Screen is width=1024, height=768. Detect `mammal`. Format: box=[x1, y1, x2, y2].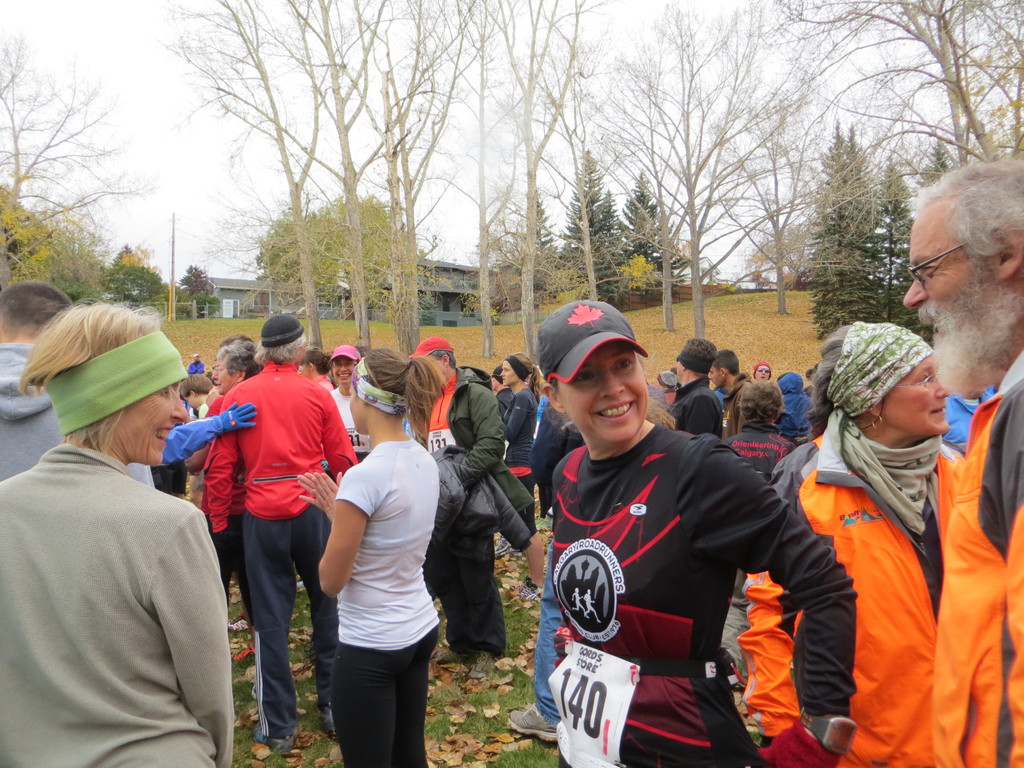
box=[202, 311, 361, 756].
